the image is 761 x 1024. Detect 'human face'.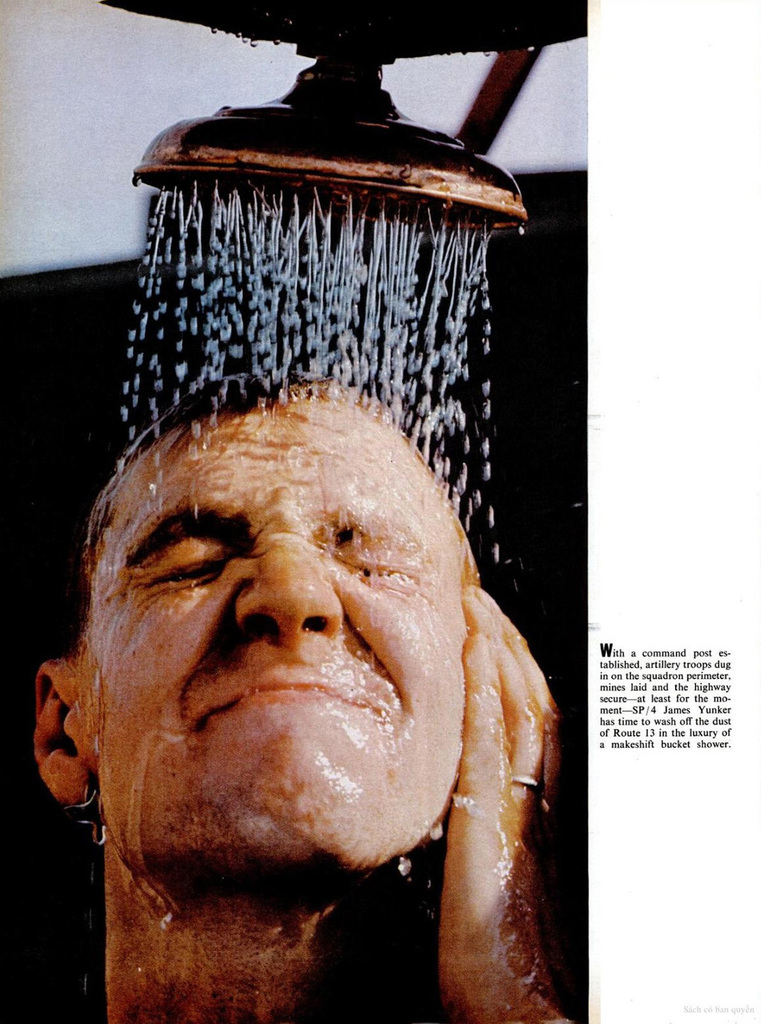
Detection: [76,410,481,889].
